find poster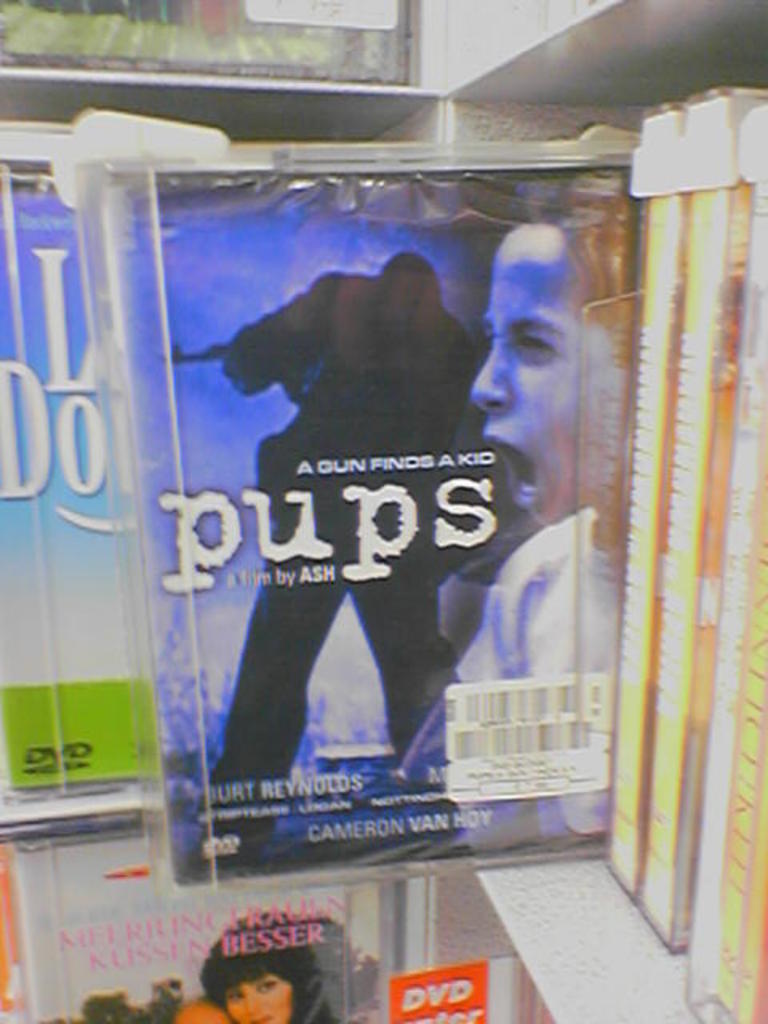
(left=0, top=184, right=165, bottom=808)
